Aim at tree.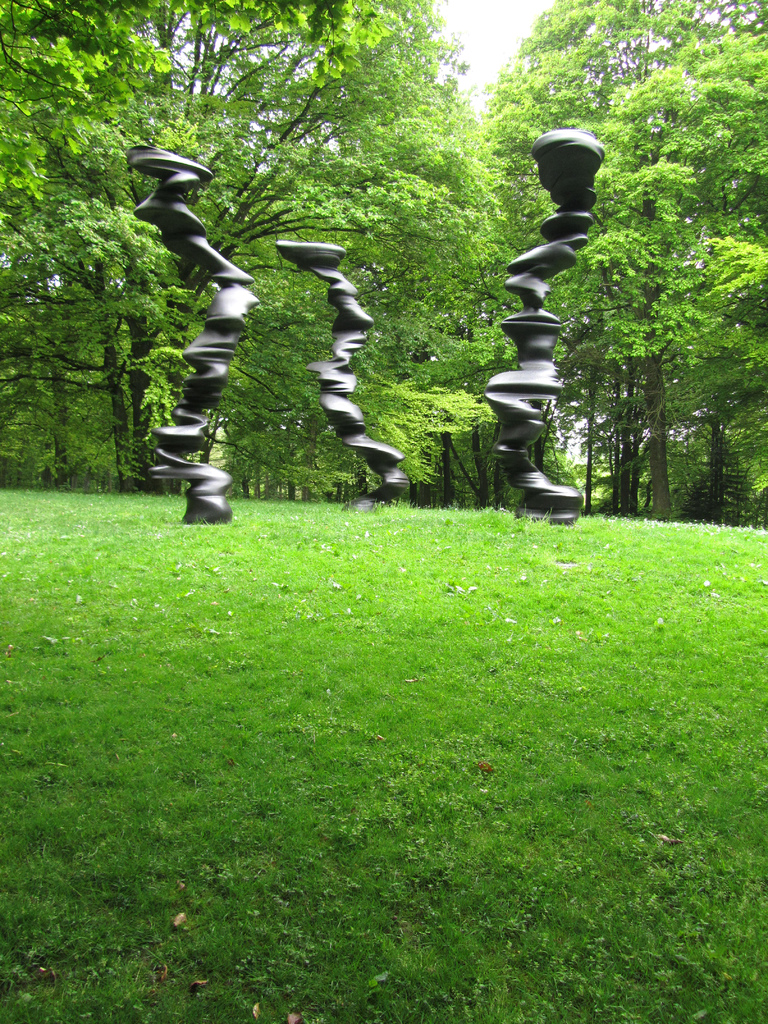
Aimed at <box>0,0,767,529</box>.
